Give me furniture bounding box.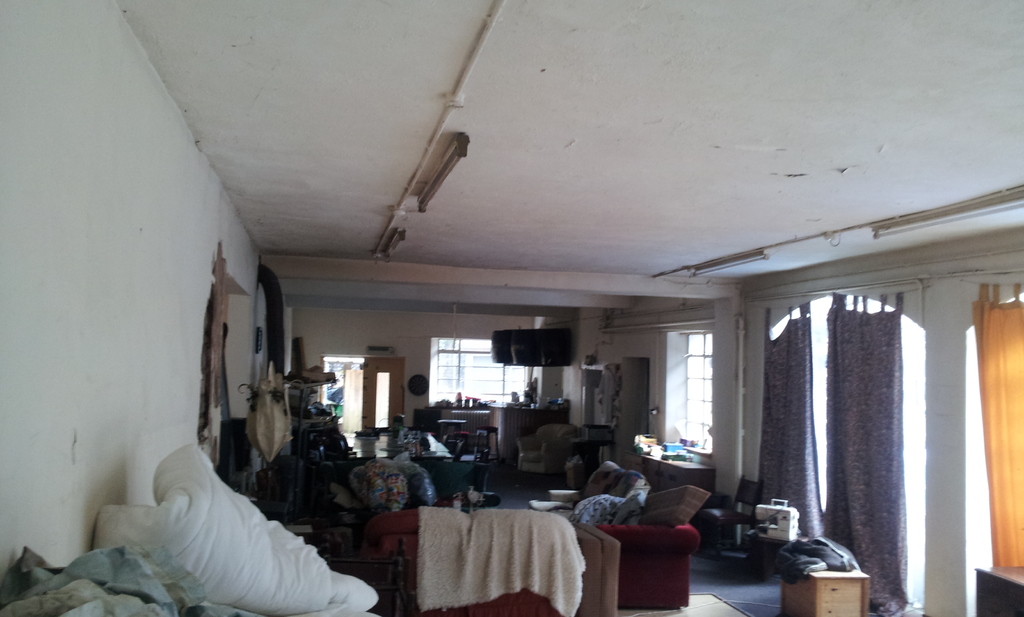
437 407 490 432.
